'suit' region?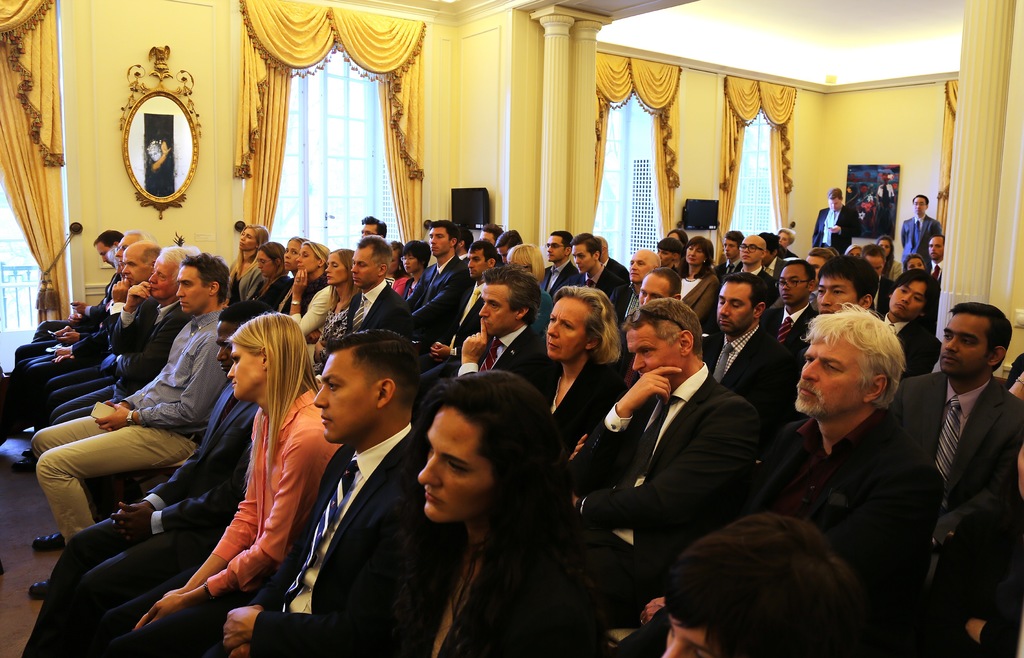
BBox(554, 260, 623, 300)
